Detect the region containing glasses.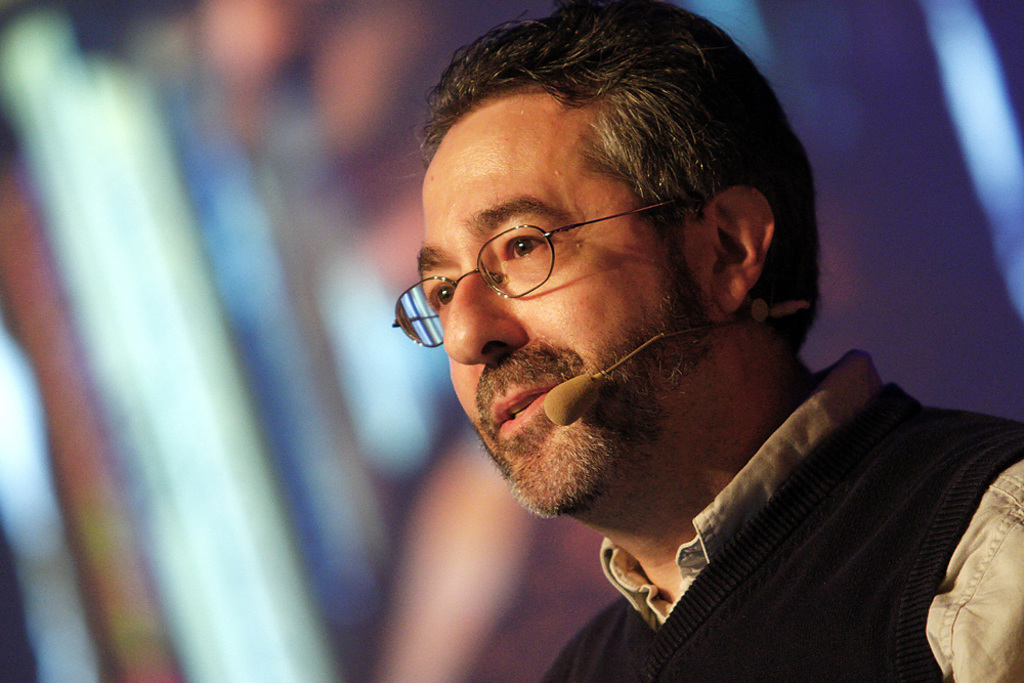
Rect(419, 198, 644, 312).
